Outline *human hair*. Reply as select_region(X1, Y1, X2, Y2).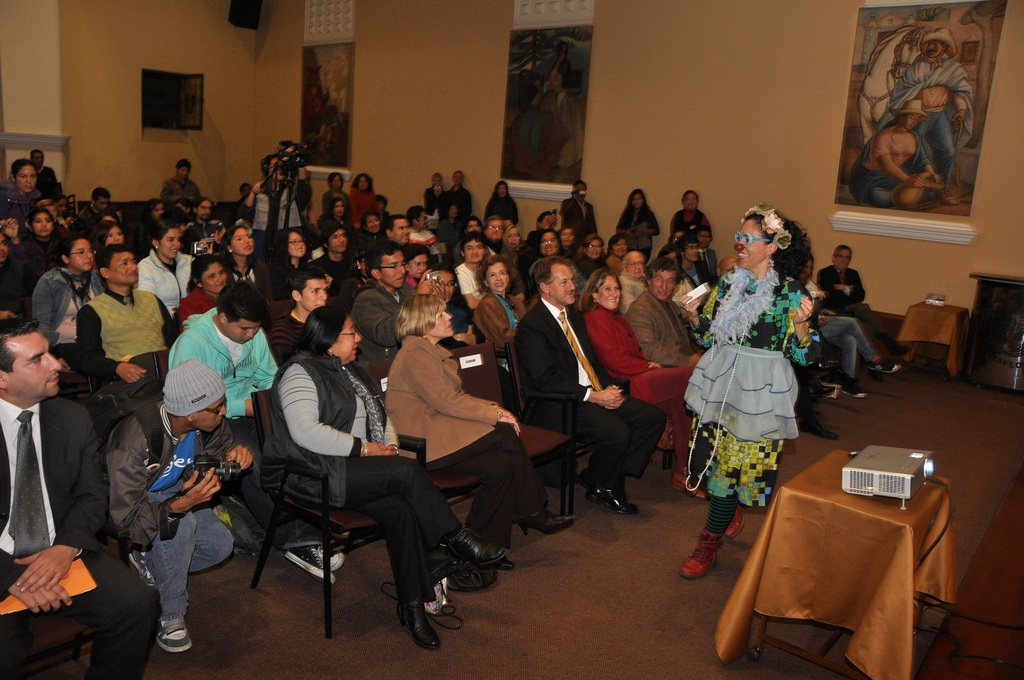
select_region(188, 251, 237, 287).
